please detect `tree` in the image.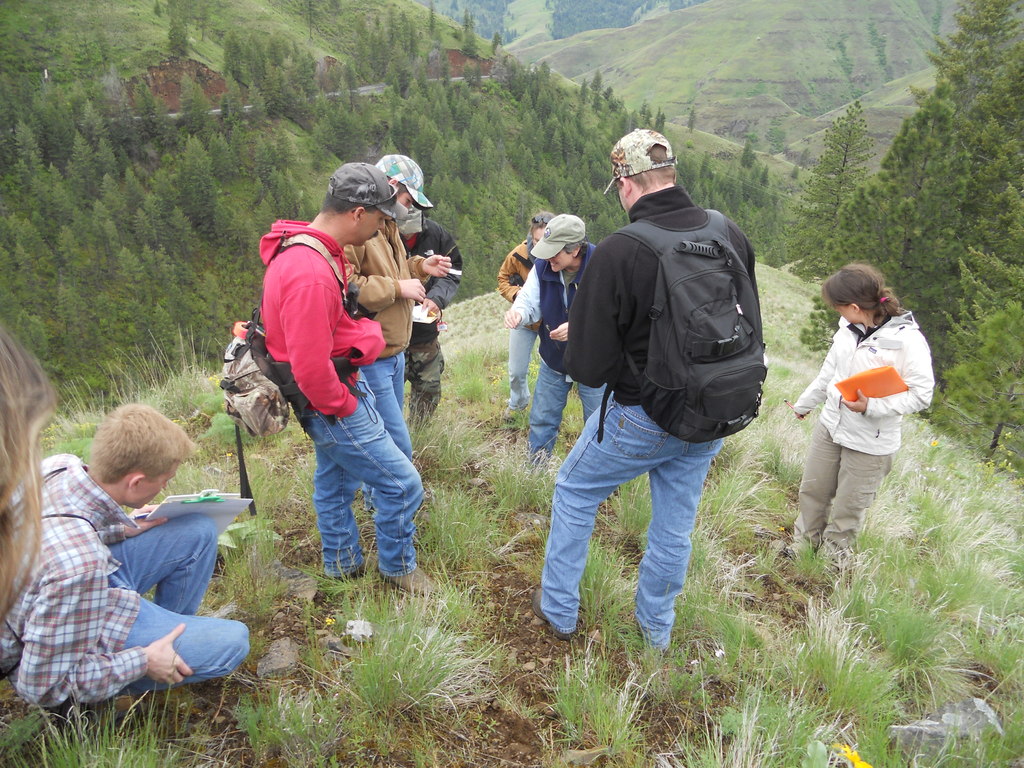
[x1=787, y1=93, x2=880, y2=220].
